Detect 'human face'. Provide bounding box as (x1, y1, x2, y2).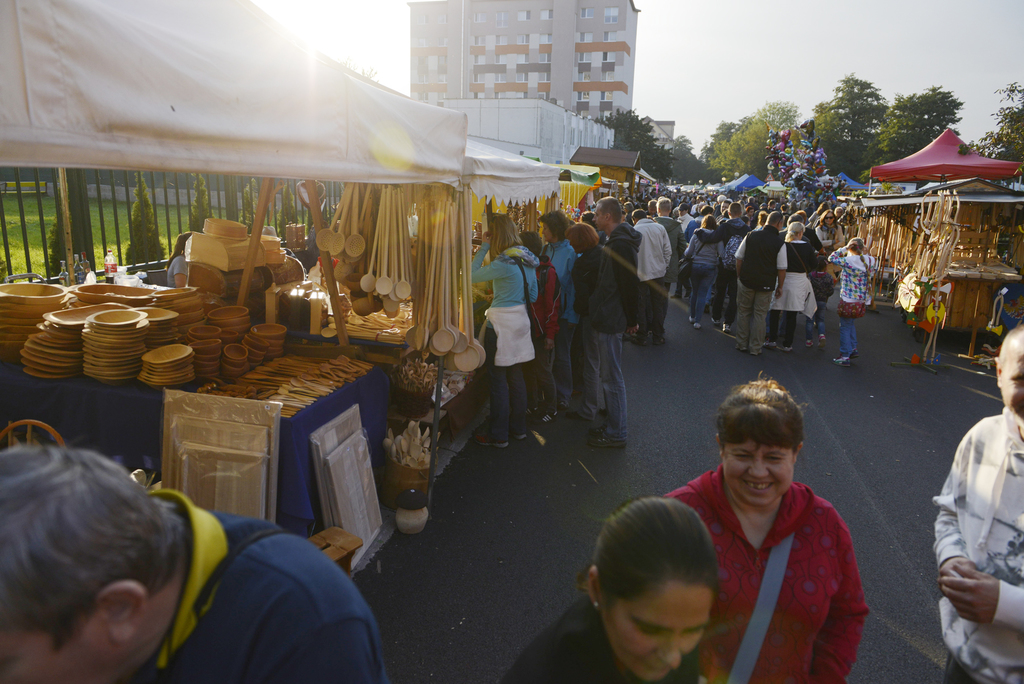
(778, 220, 785, 233).
